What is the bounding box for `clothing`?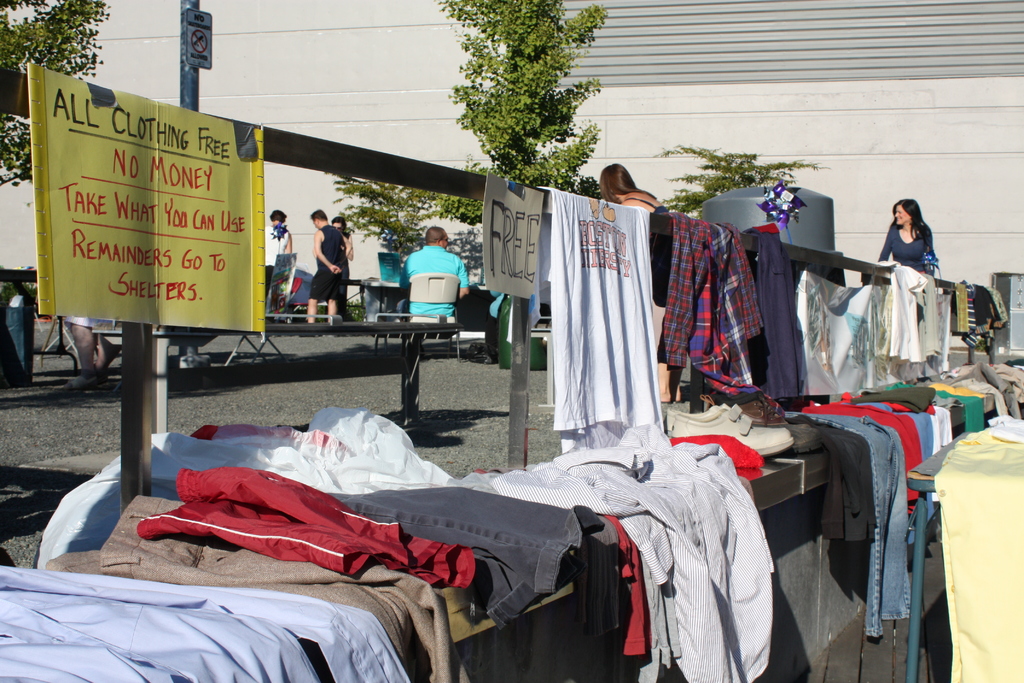
bbox(333, 229, 352, 317).
